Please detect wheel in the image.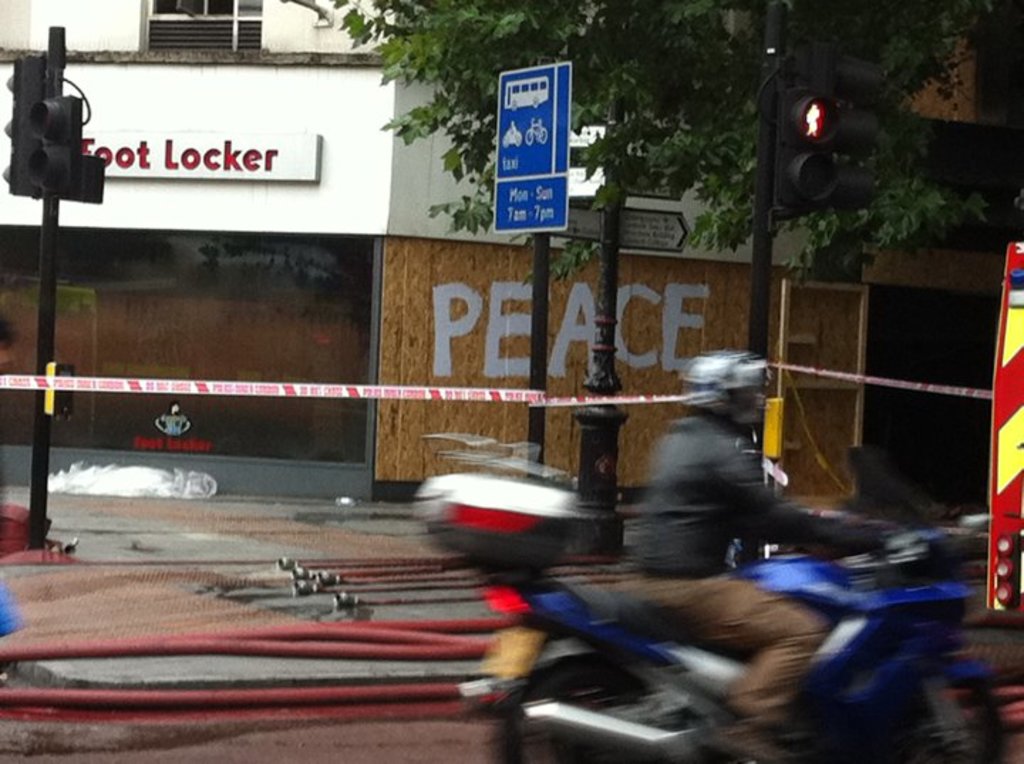
(863,673,1011,763).
